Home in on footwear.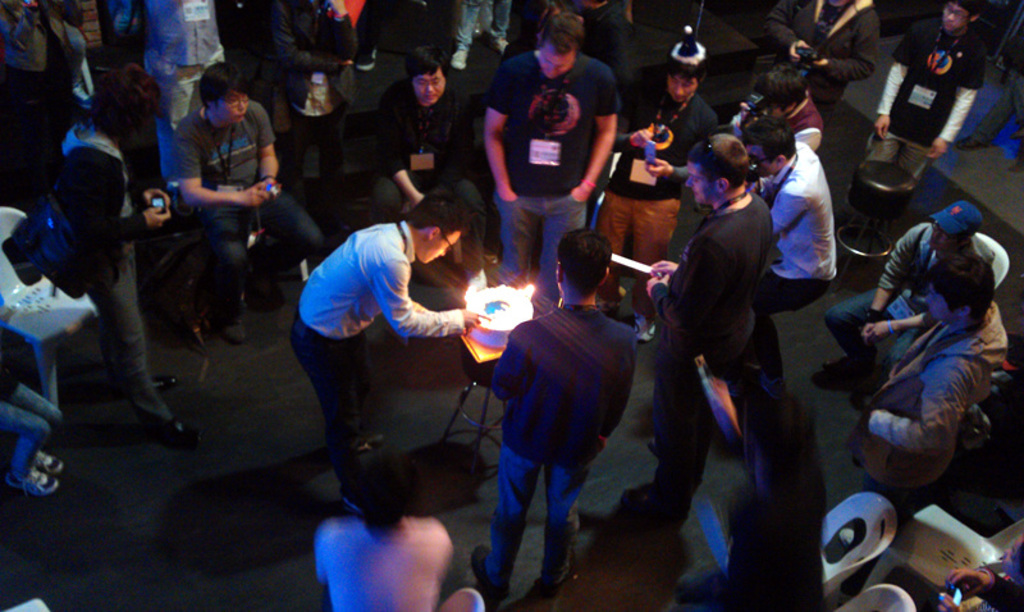
Homed in at (x1=634, y1=314, x2=657, y2=339).
